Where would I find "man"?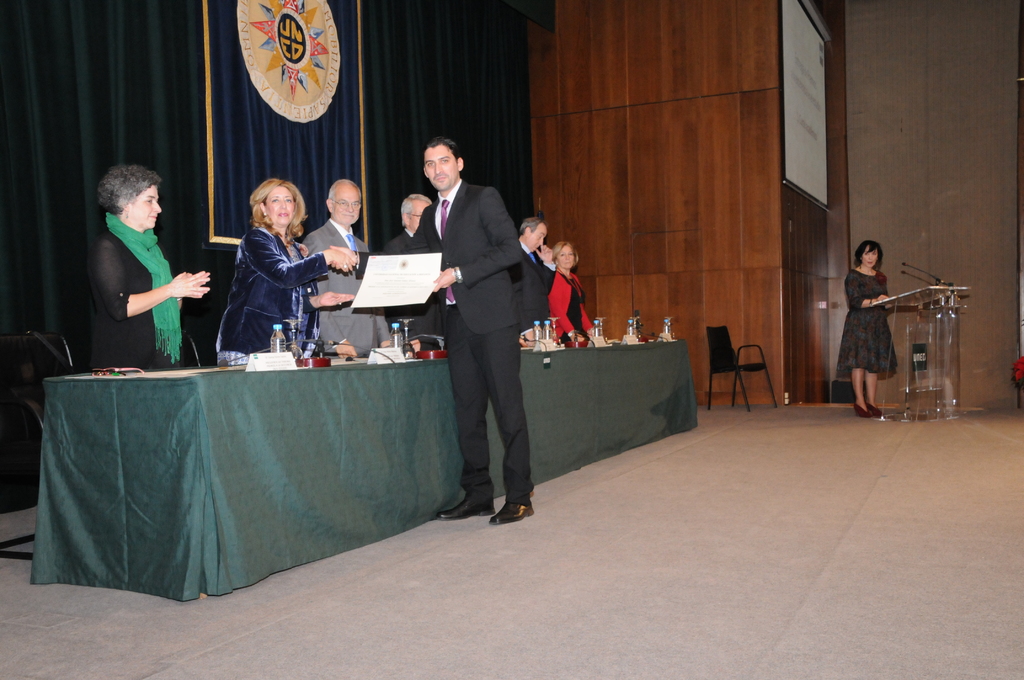
At pyautogui.locateOnScreen(391, 191, 433, 337).
